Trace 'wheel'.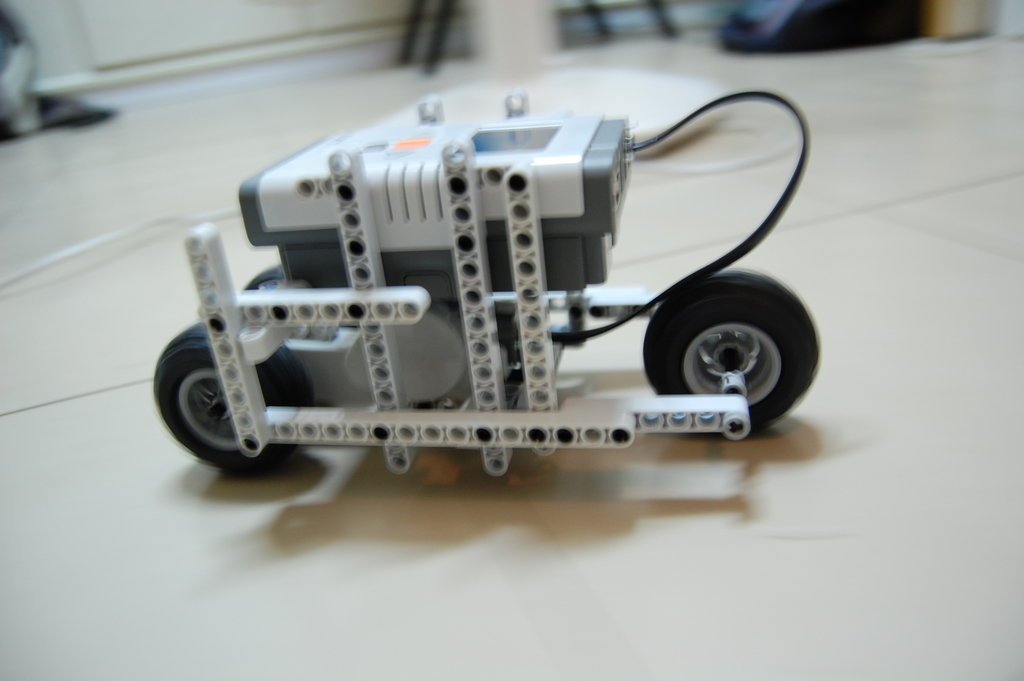
Traced to {"left": 243, "top": 263, "right": 291, "bottom": 281}.
